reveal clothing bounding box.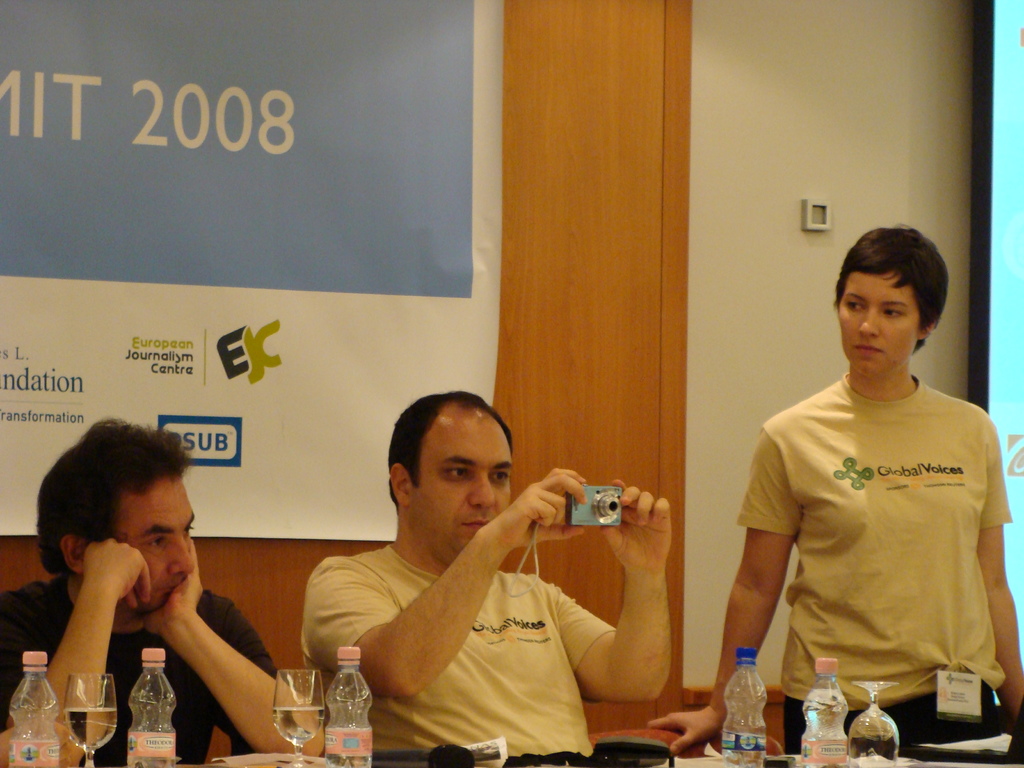
Revealed: [left=300, top=545, right=613, bottom=765].
